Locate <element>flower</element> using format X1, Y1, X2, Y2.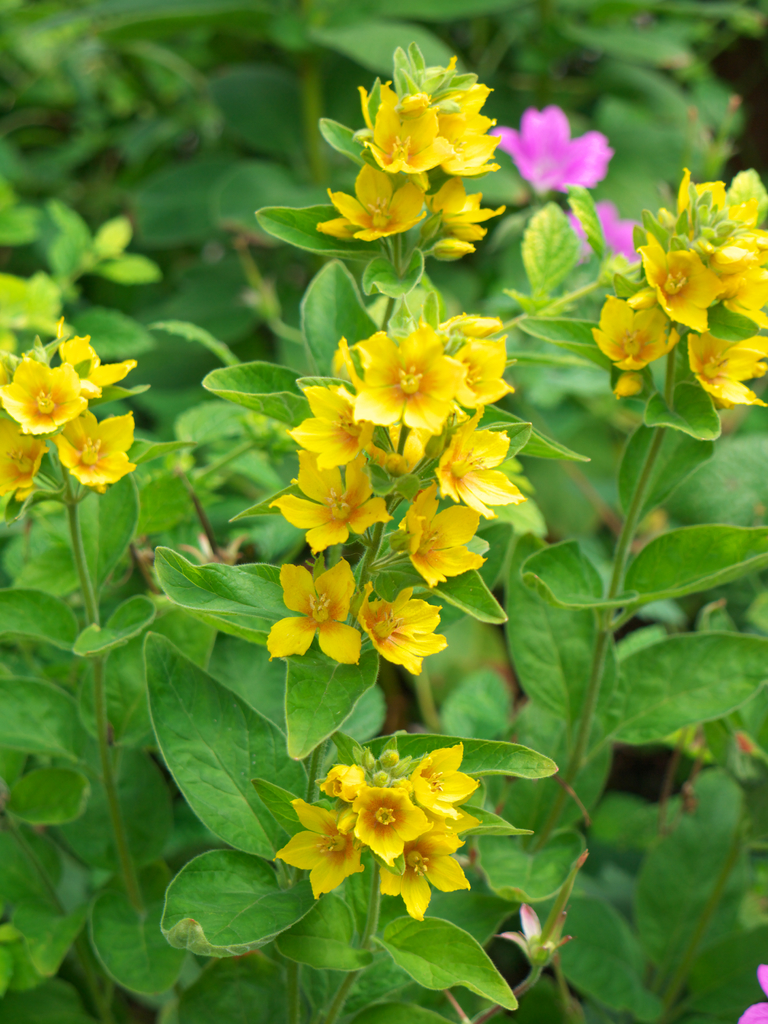
363, 85, 449, 180.
